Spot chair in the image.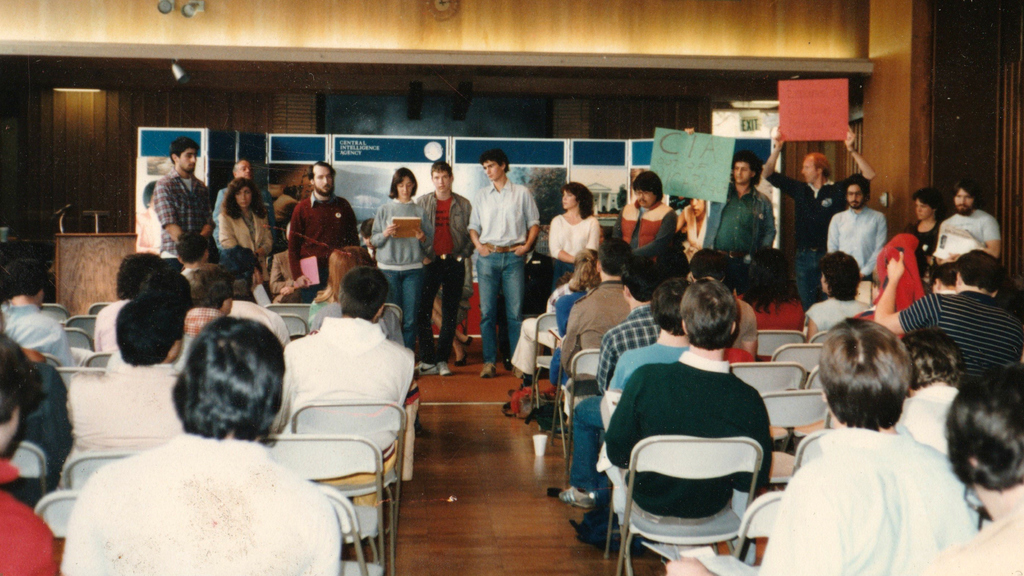
chair found at (x1=766, y1=339, x2=821, y2=383).
